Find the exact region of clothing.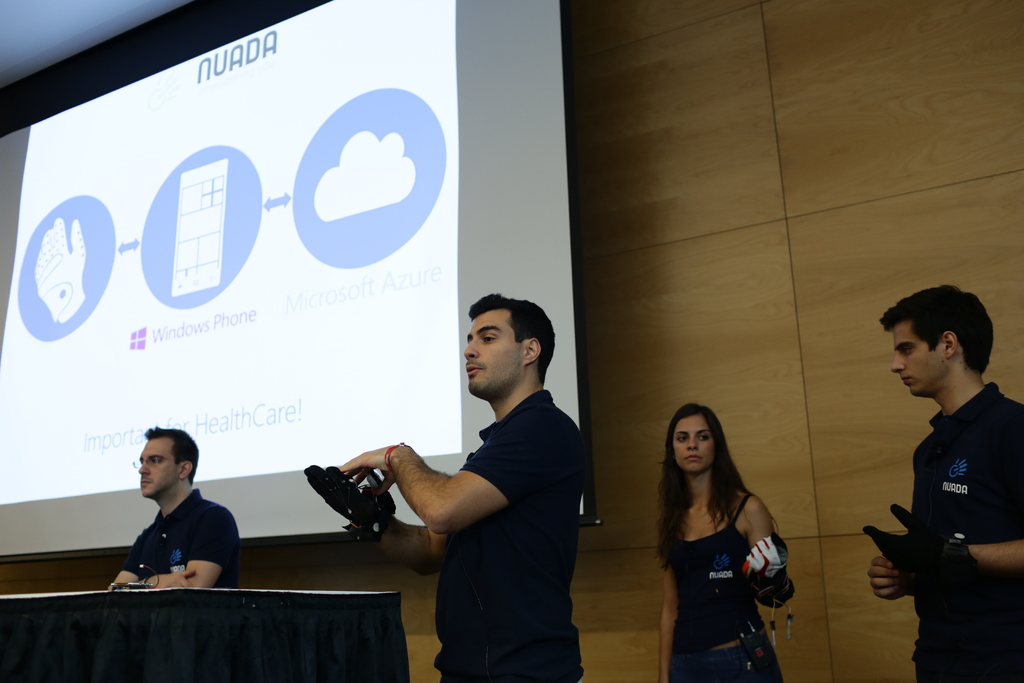
Exact region: [897,383,1023,682].
